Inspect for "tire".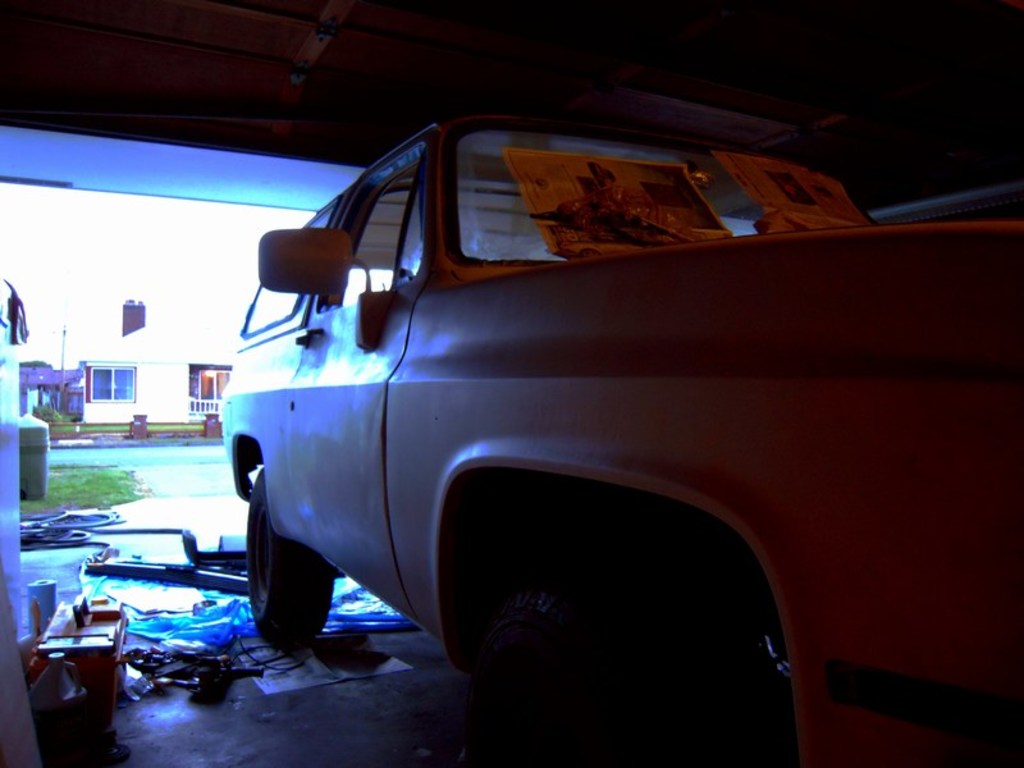
Inspection: [466, 550, 783, 767].
